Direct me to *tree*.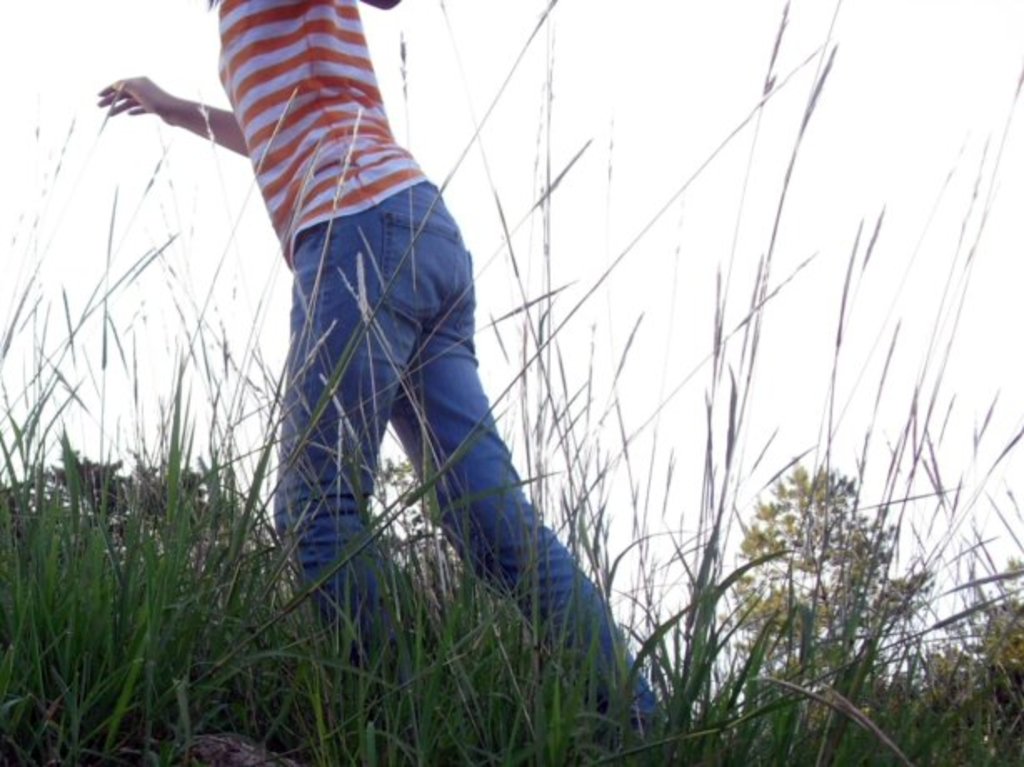
Direction: 697,445,939,717.
